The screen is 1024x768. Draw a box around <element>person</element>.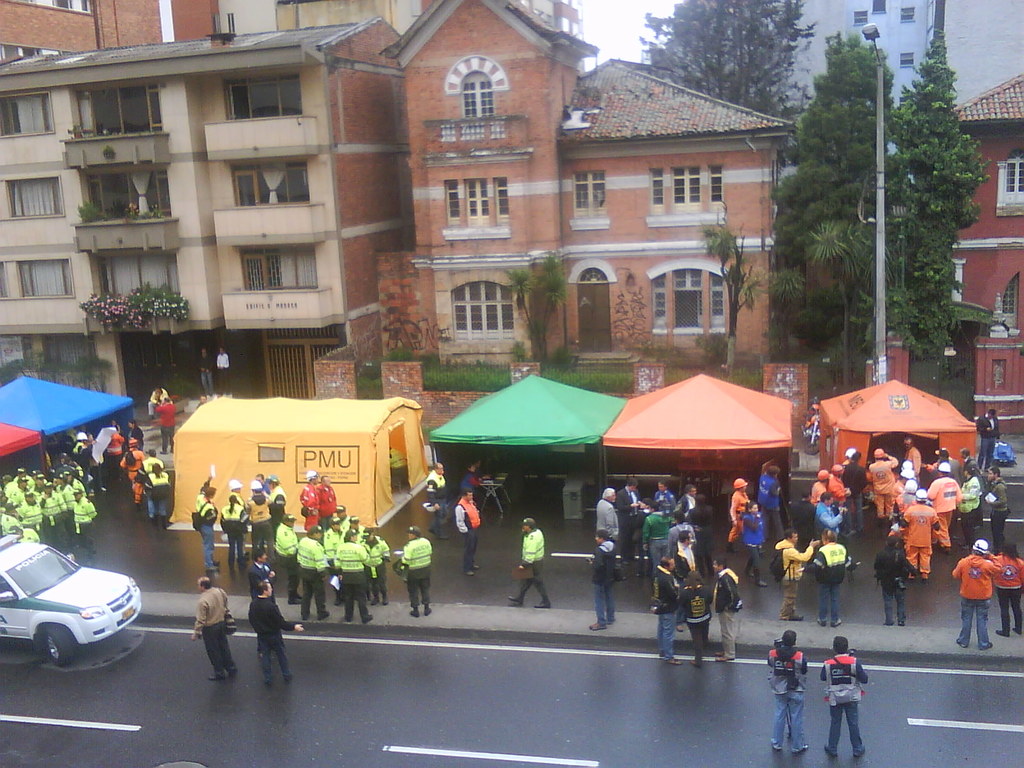
191 578 239 680.
